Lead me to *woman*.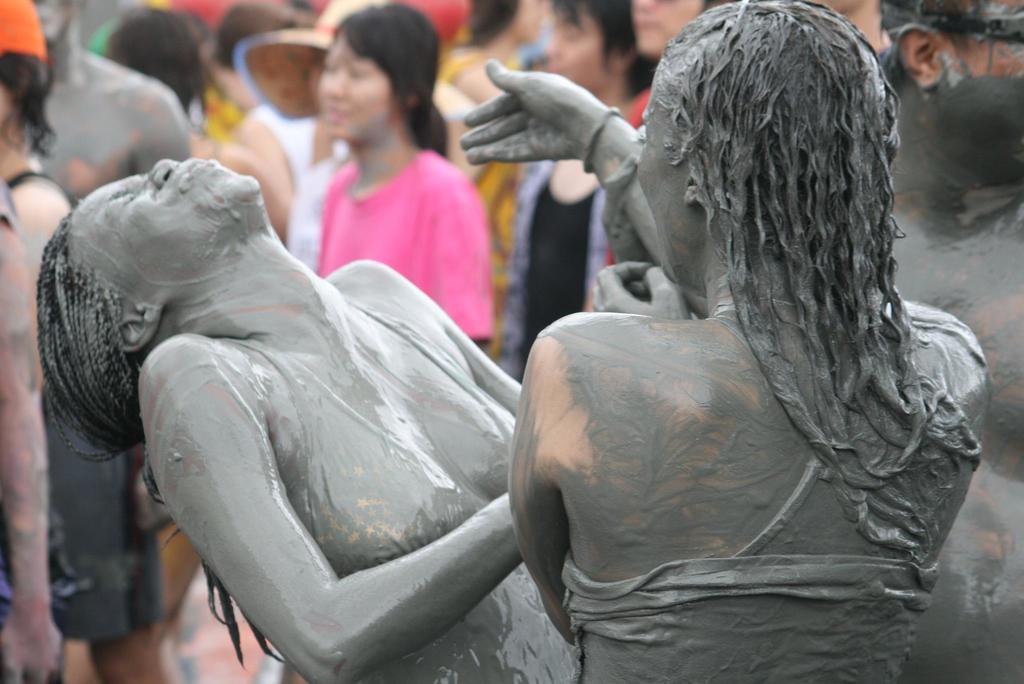
Lead to <region>317, 0, 493, 359</region>.
